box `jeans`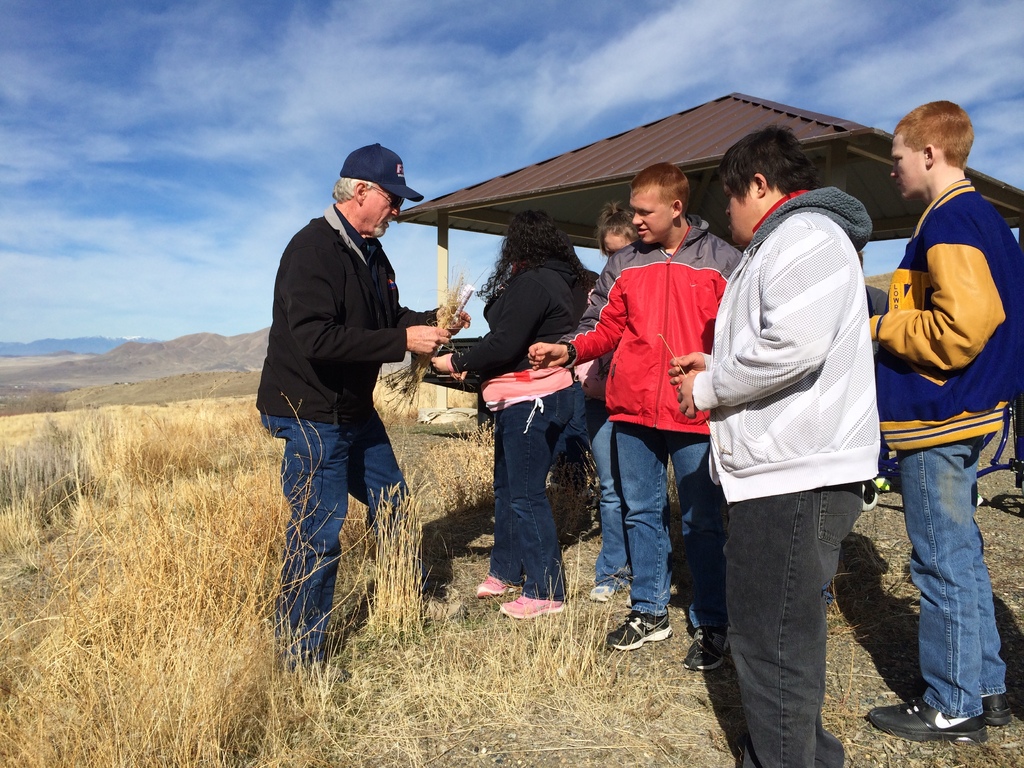
select_region(261, 412, 413, 668)
